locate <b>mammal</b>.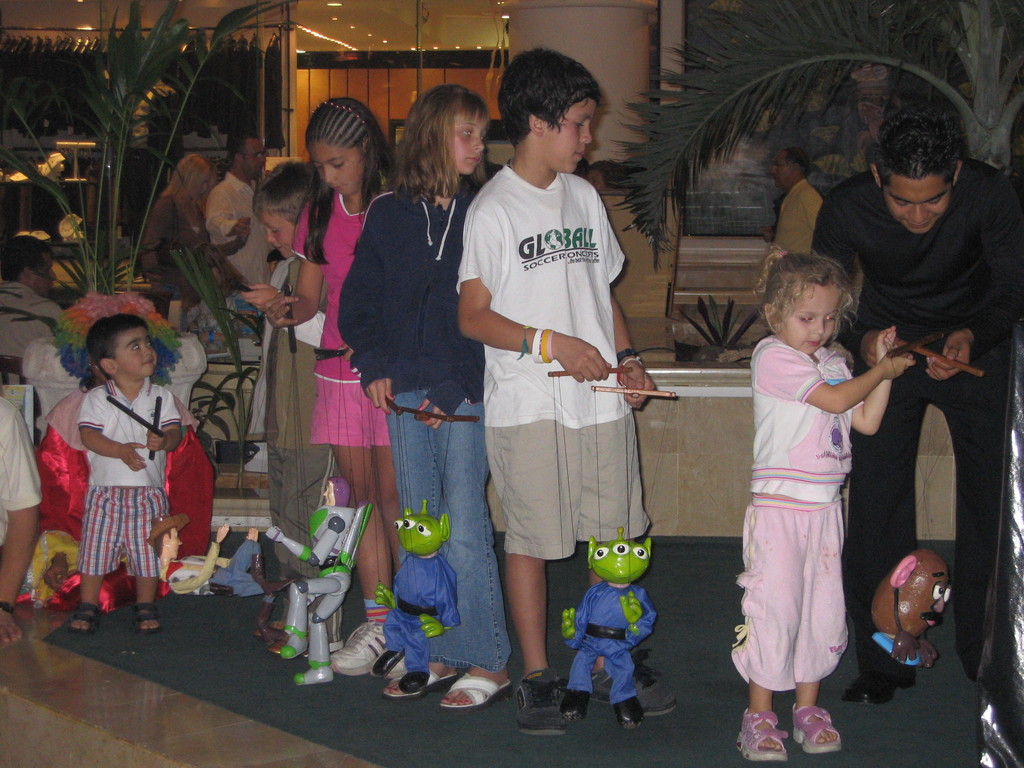
Bounding box: BBox(723, 242, 908, 699).
